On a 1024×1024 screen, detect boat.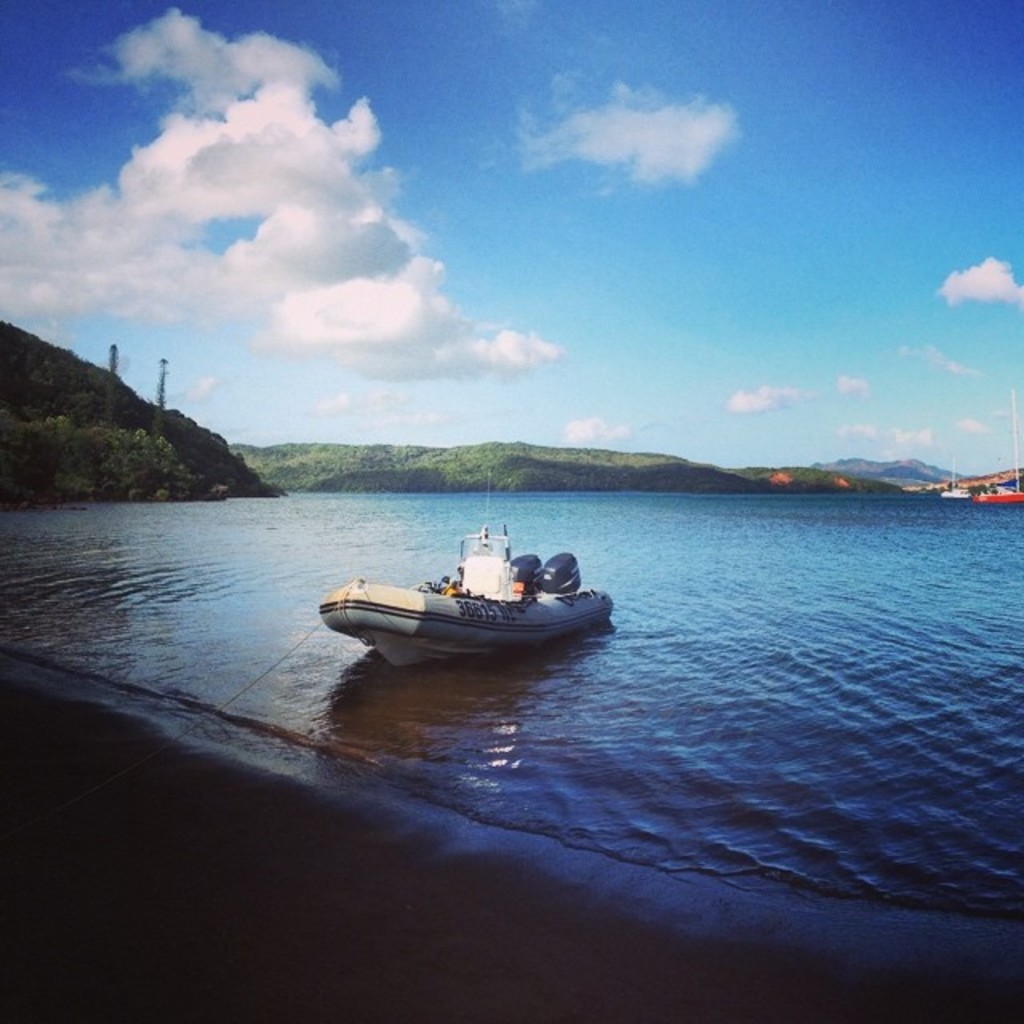
(x1=323, y1=536, x2=605, y2=666).
